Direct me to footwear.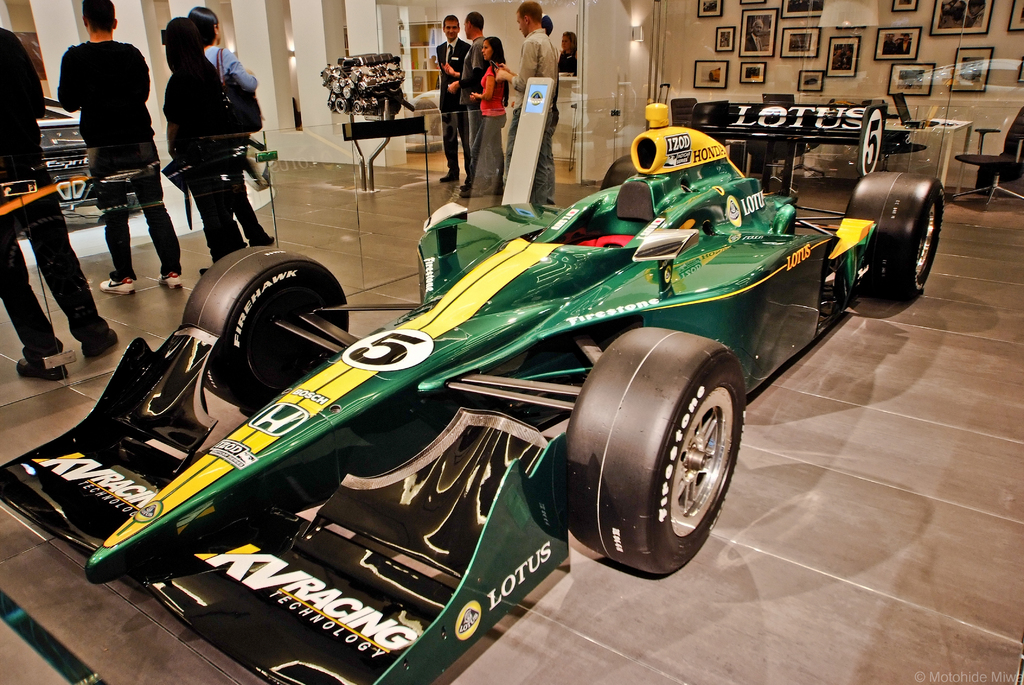
Direction: bbox=(459, 186, 483, 196).
